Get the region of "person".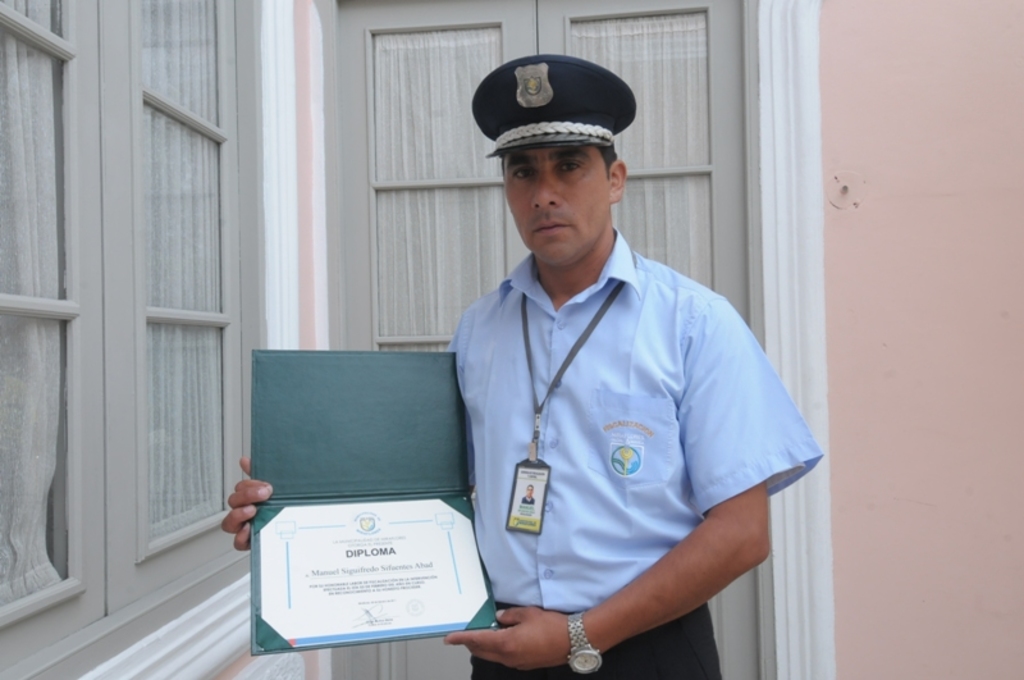
locate(221, 55, 817, 679).
